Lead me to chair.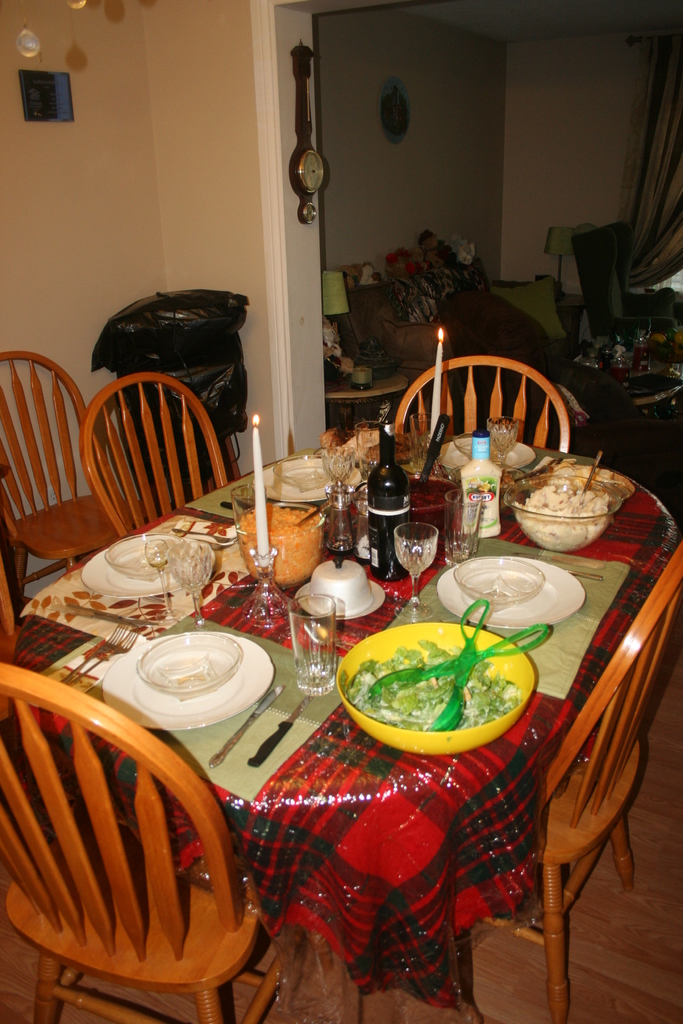
Lead to BBox(0, 577, 26, 725).
